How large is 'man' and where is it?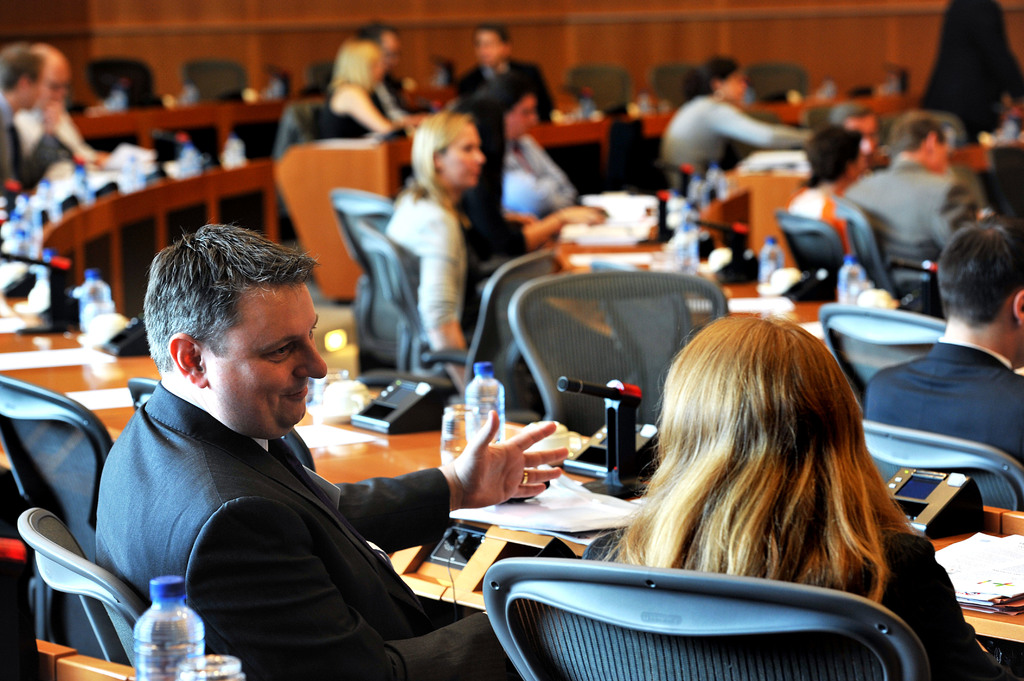
Bounding box: crop(0, 42, 68, 193).
